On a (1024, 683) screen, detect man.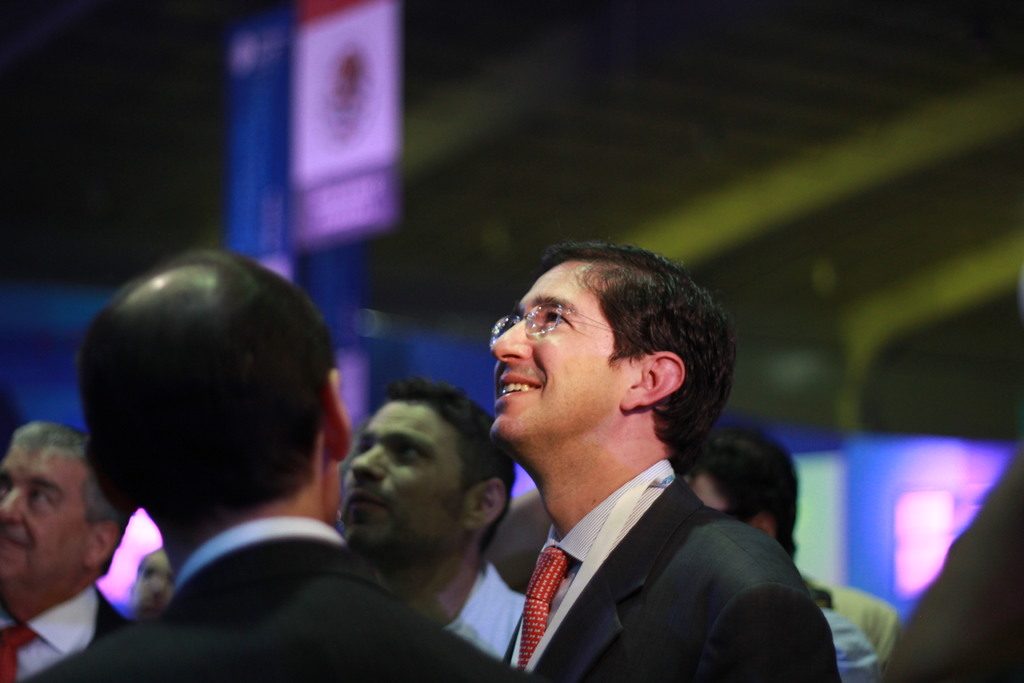
133, 552, 172, 628.
